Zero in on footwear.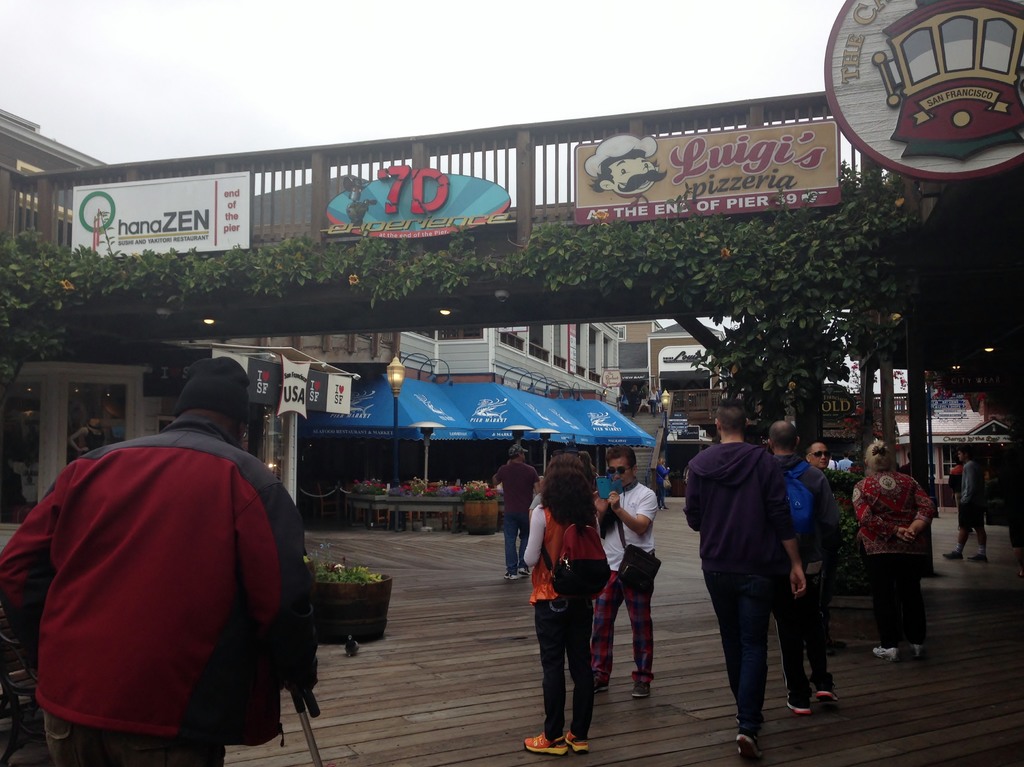
Zeroed in: 596, 684, 611, 691.
